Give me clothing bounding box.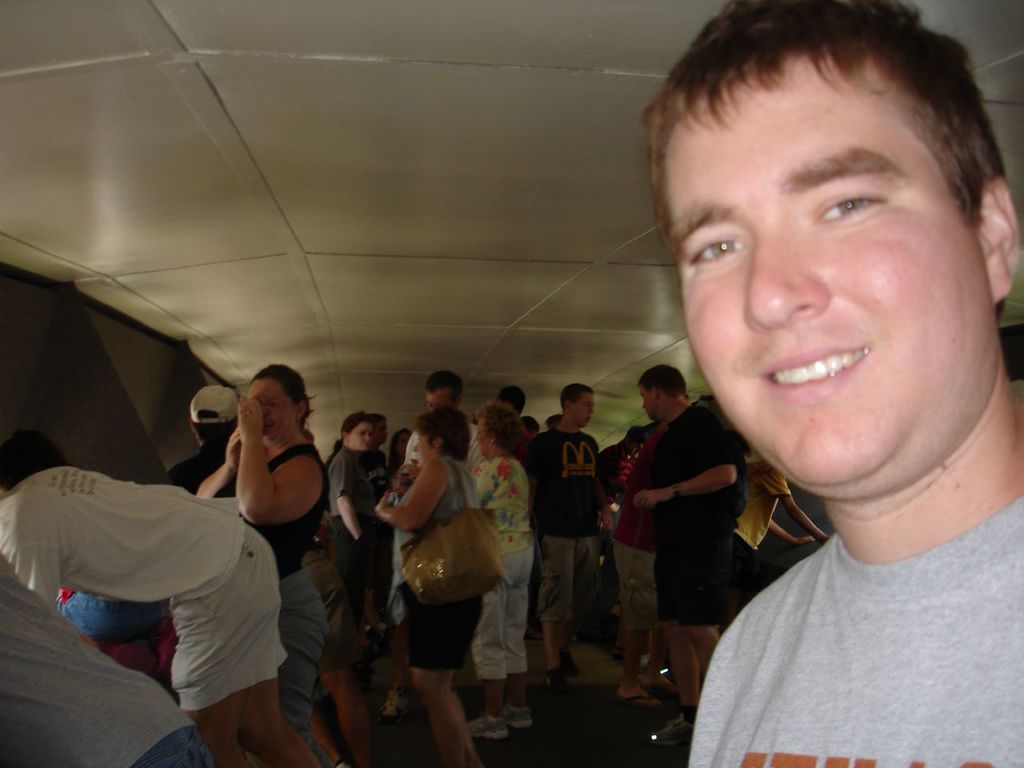
670 401 1022 766.
